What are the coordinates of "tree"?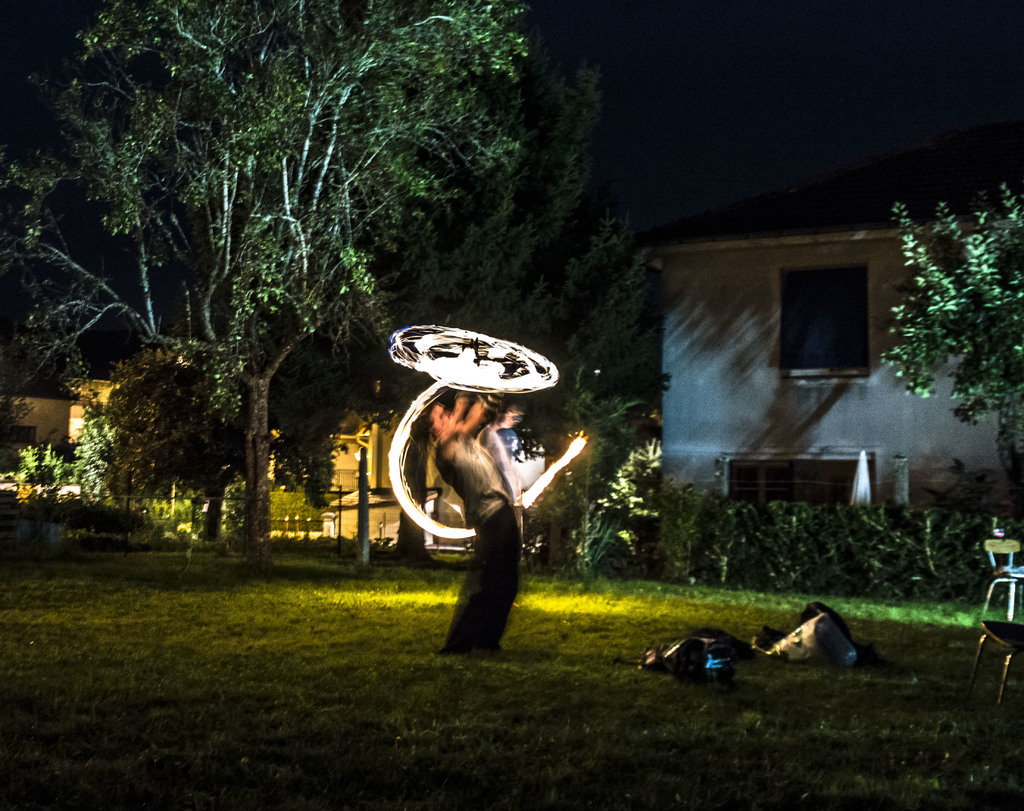
60/376/250/543.
